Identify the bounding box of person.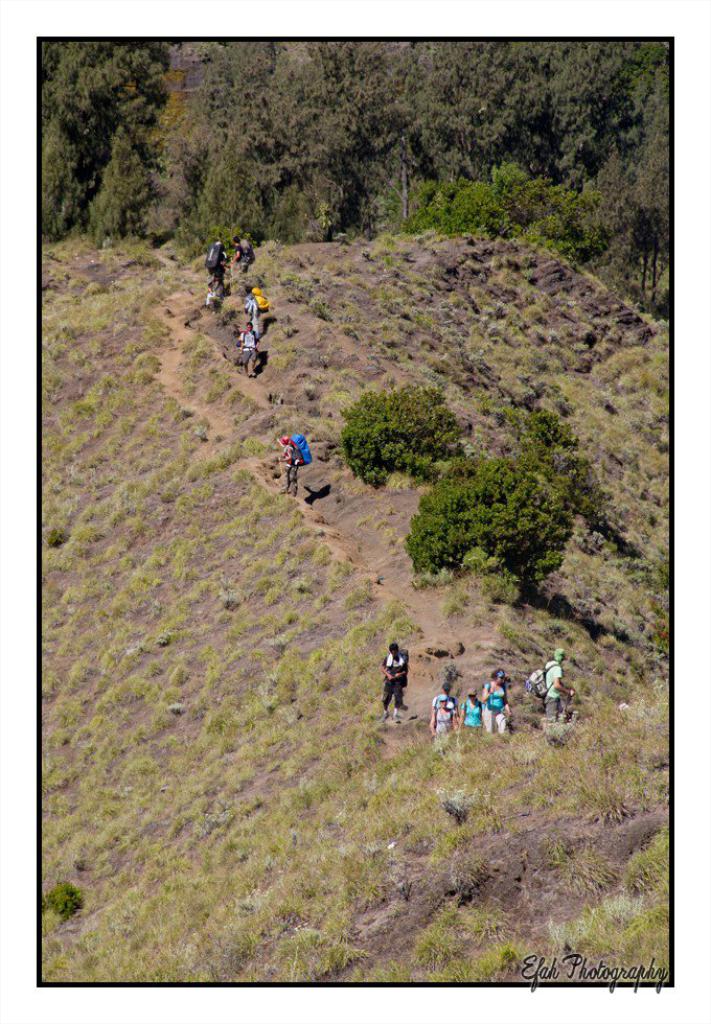
<bbox>430, 681, 458, 738</bbox>.
